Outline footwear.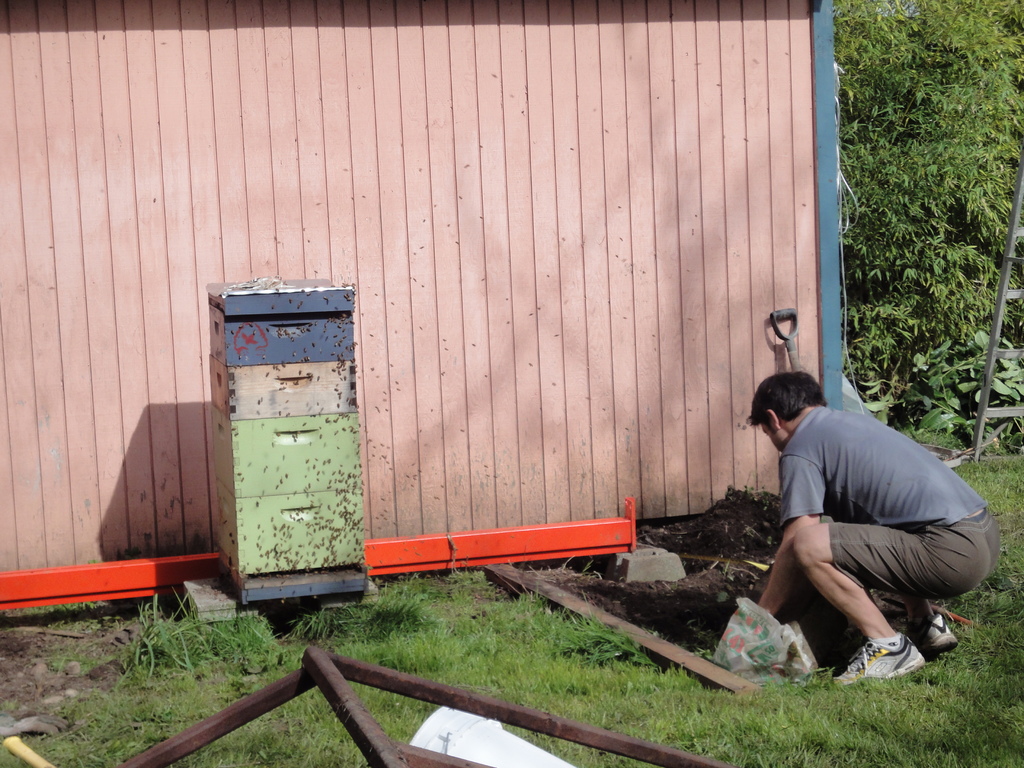
Outline: <bbox>847, 625, 943, 687</bbox>.
